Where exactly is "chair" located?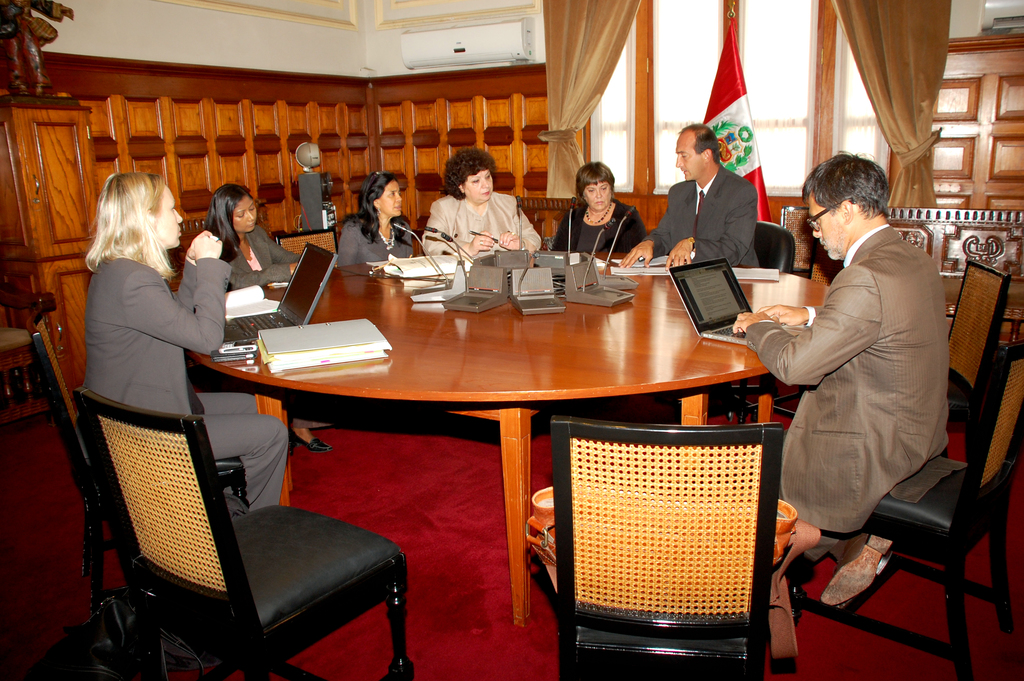
Its bounding box is {"x1": 779, "y1": 203, "x2": 819, "y2": 278}.
